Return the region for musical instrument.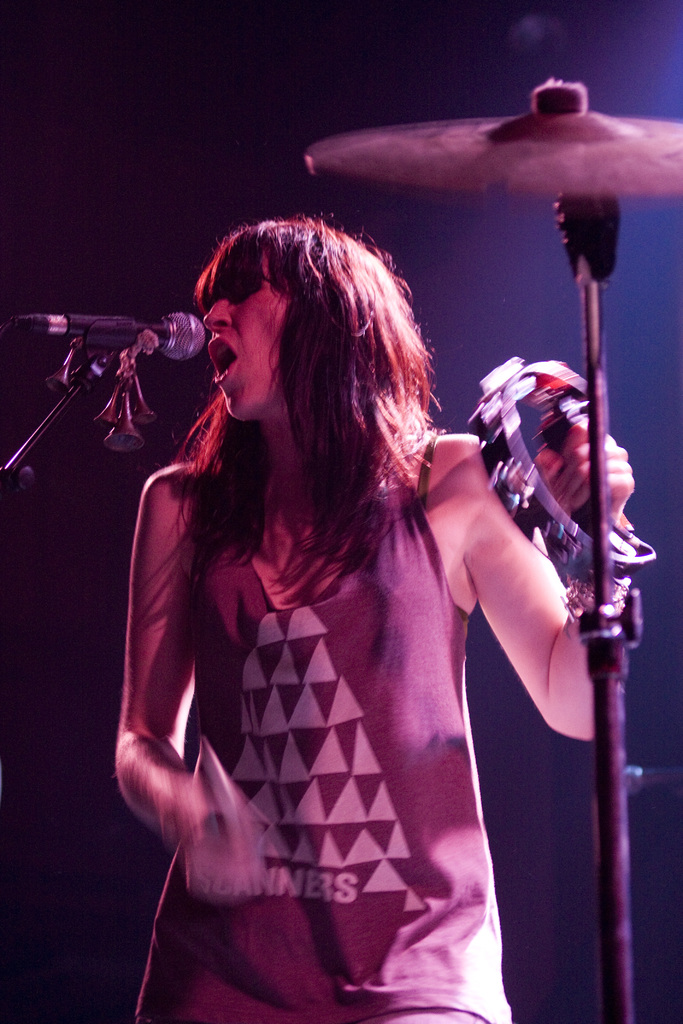
left=296, top=76, right=682, bottom=201.
